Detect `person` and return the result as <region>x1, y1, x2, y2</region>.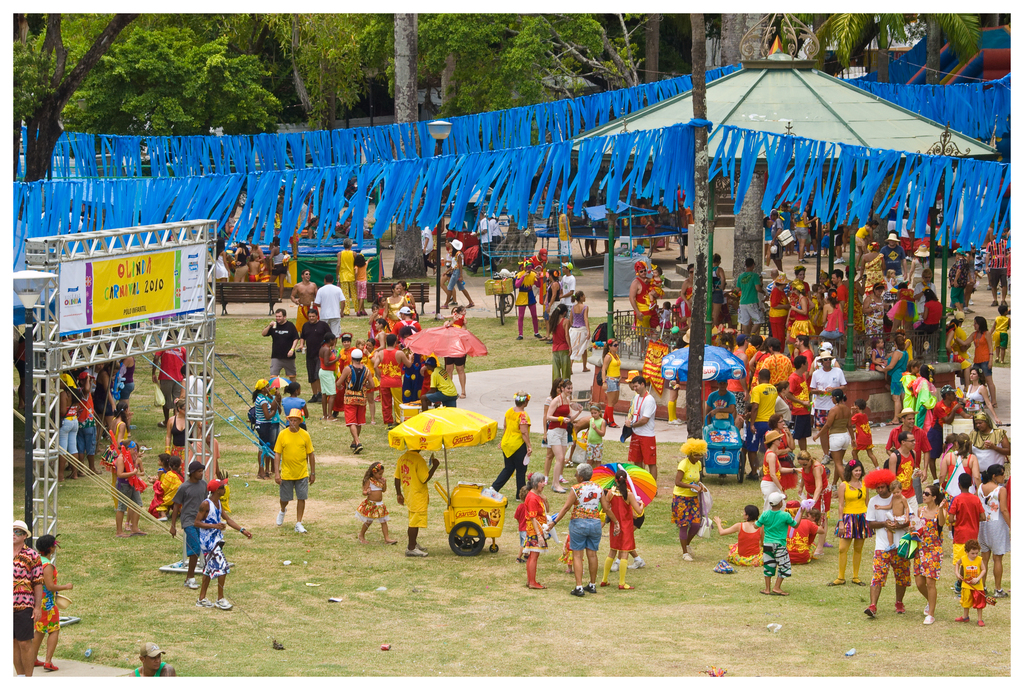
<region>876, 481, 910, 551</region>.
